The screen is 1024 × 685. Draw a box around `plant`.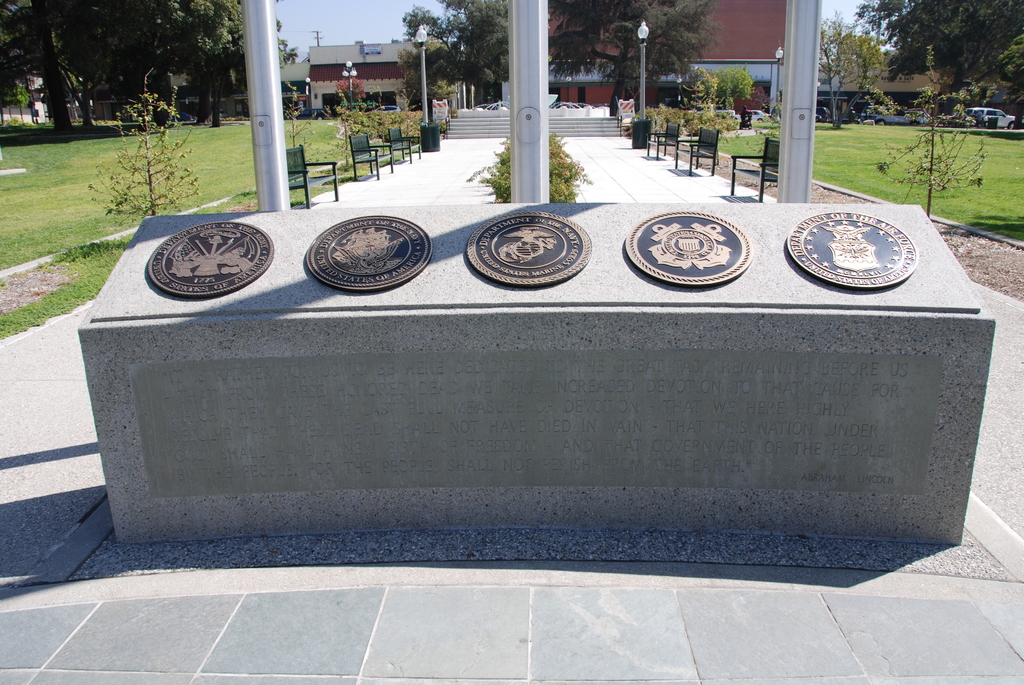
463/135/519/211.
